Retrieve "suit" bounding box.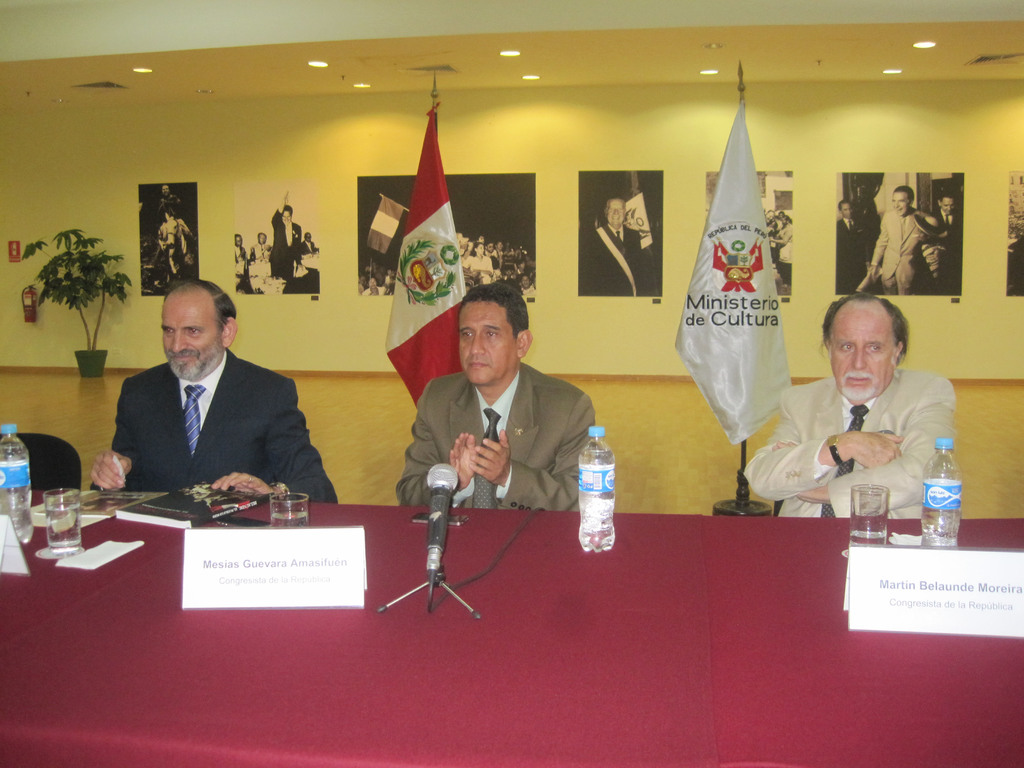
Bounding box: x1=269 y1=208 x2=300 y2=282.
